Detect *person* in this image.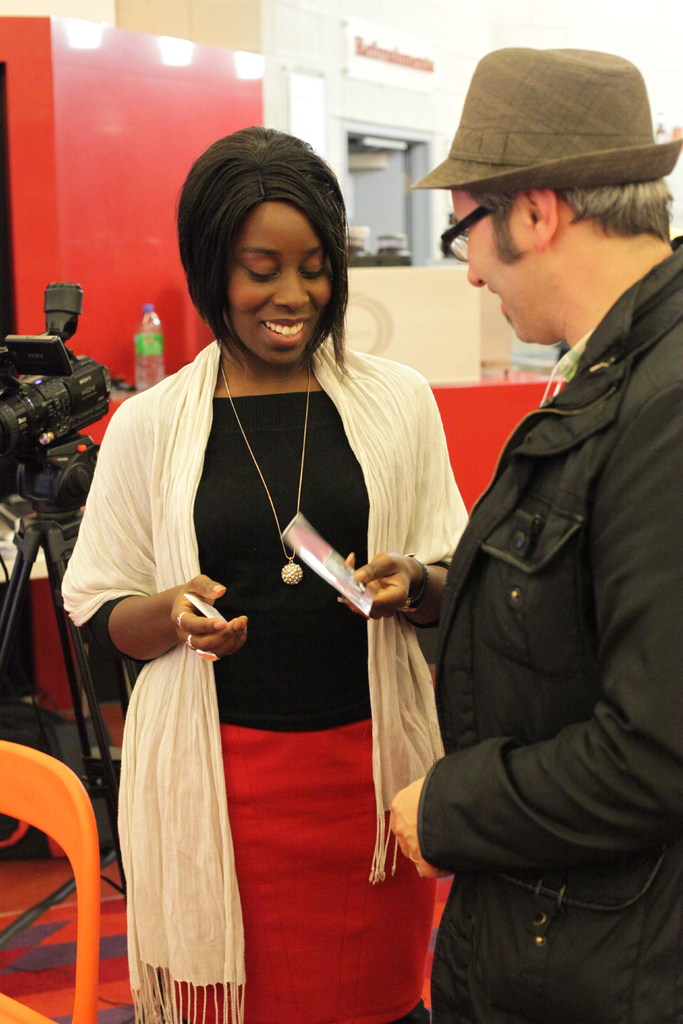
Detection: x1=55 y1=125 x2=463 y2=1023.
